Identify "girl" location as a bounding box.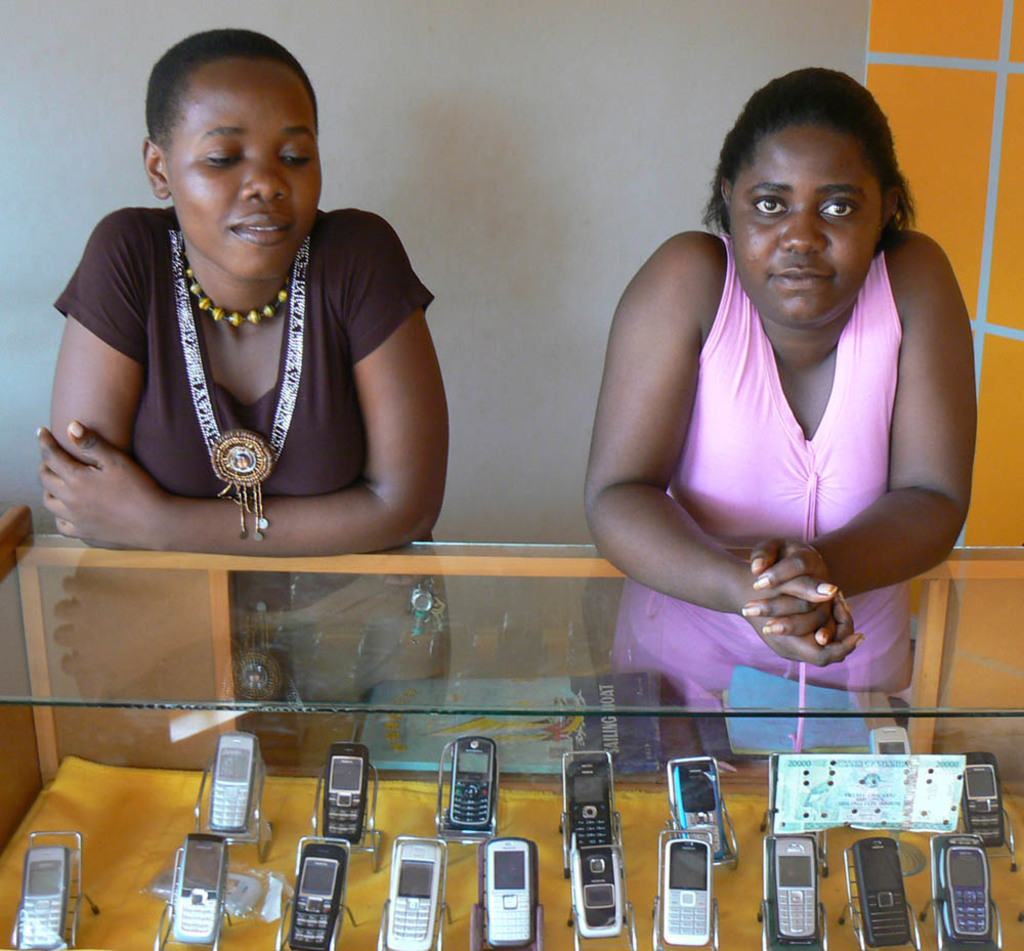
39,29,453,559.
